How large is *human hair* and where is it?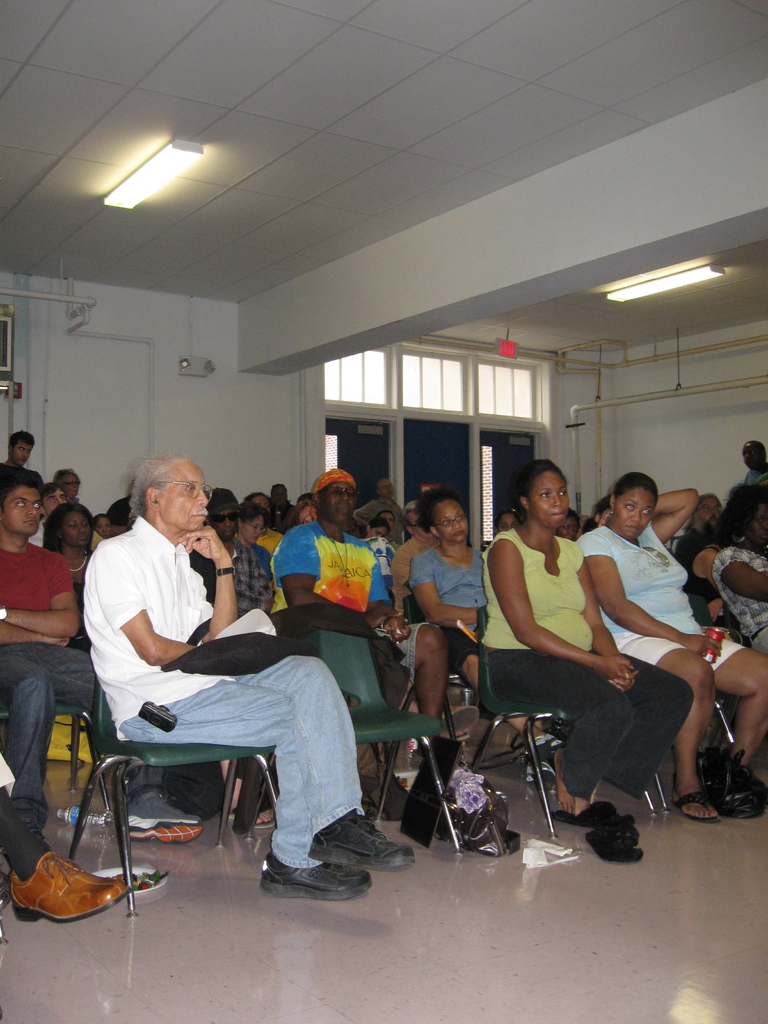
Bounding box: detection(614, 471, 660, 511).
